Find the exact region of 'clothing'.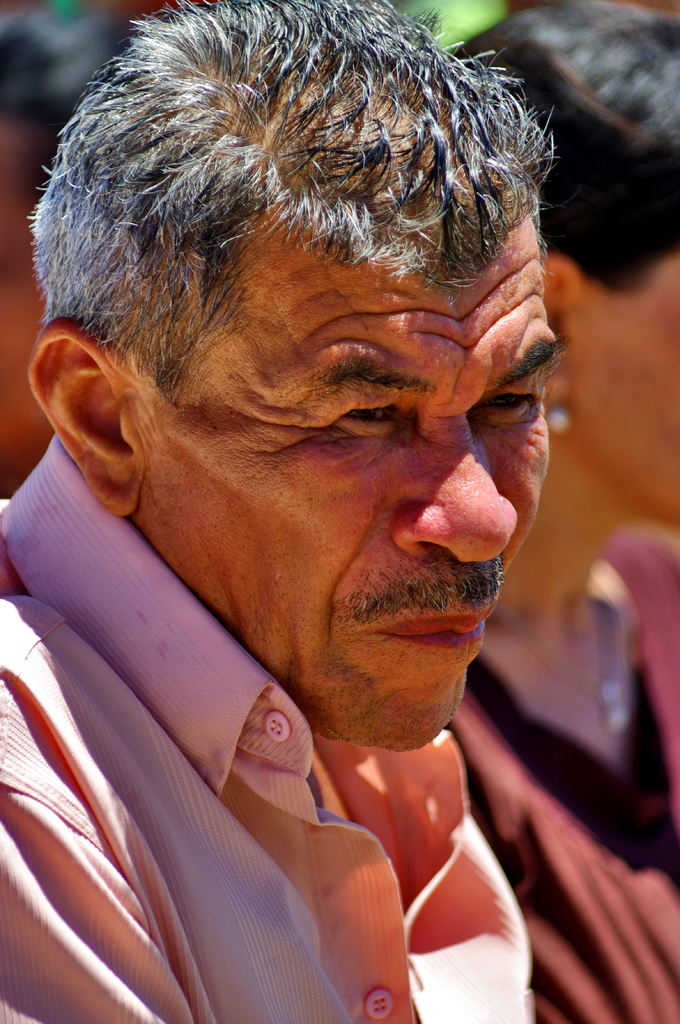
Exact region: BBox(5, 428, 537, 1023).
